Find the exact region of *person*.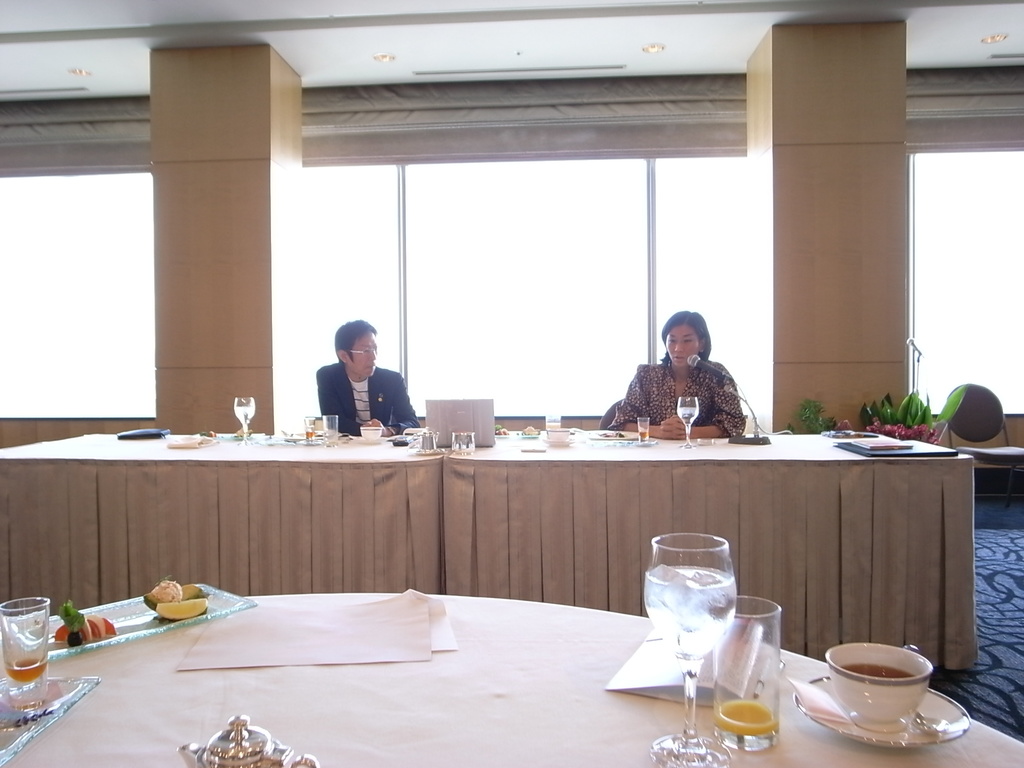
Exact region: [left=310, top=323, right=404, bottom=444].
